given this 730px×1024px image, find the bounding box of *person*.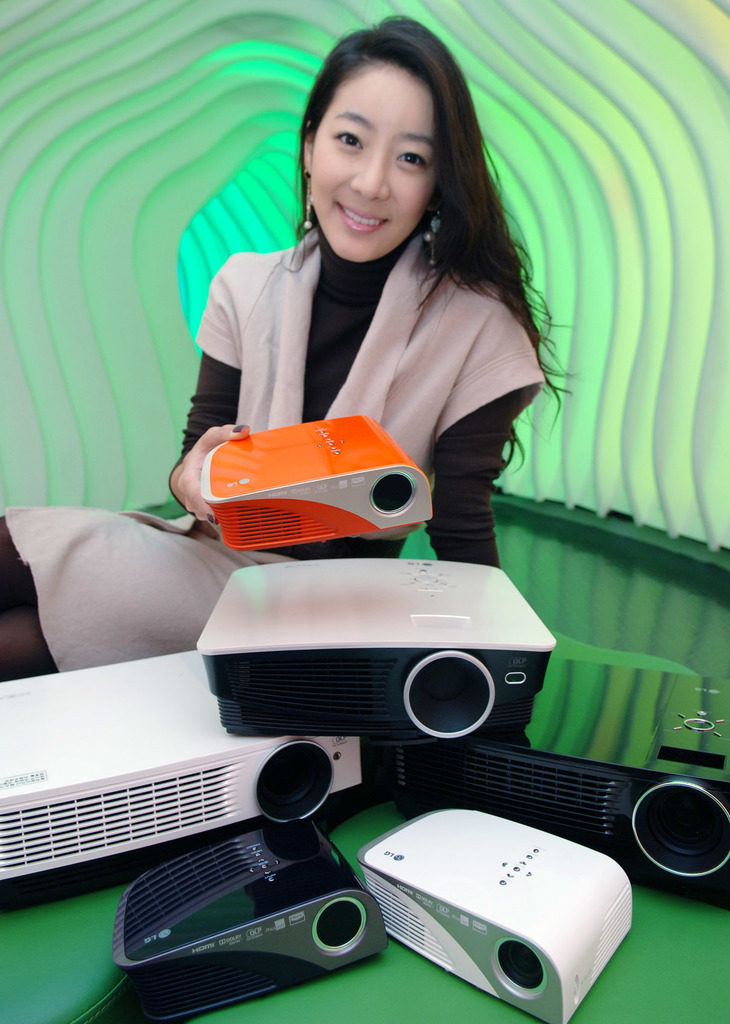
bbox=[0, 15, 587, 678].
